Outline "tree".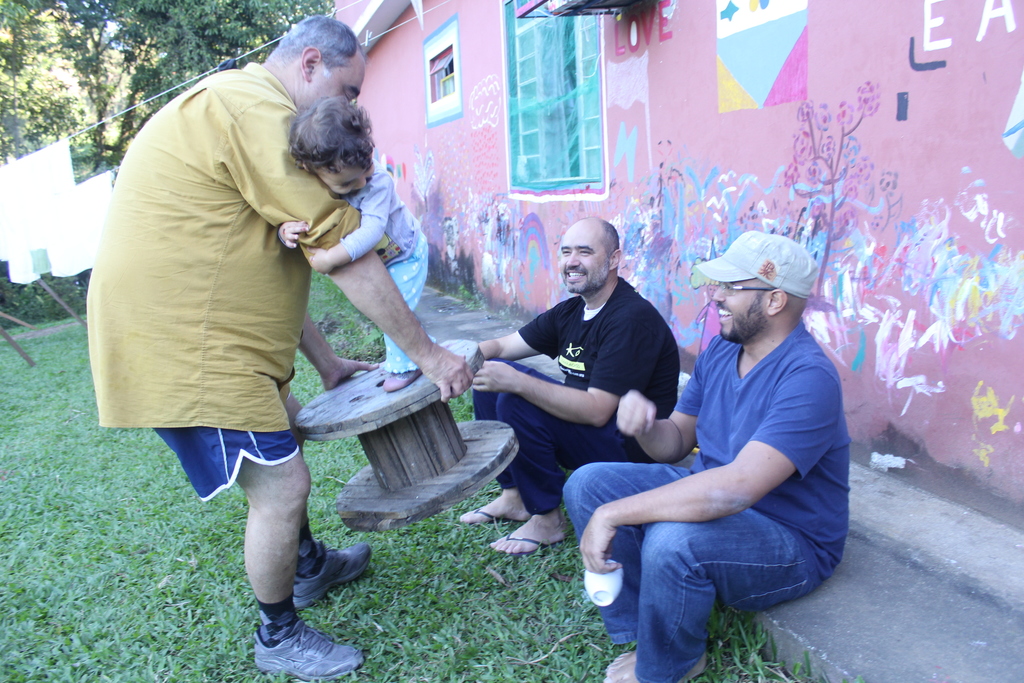
Outline: 0:0:124:161.
